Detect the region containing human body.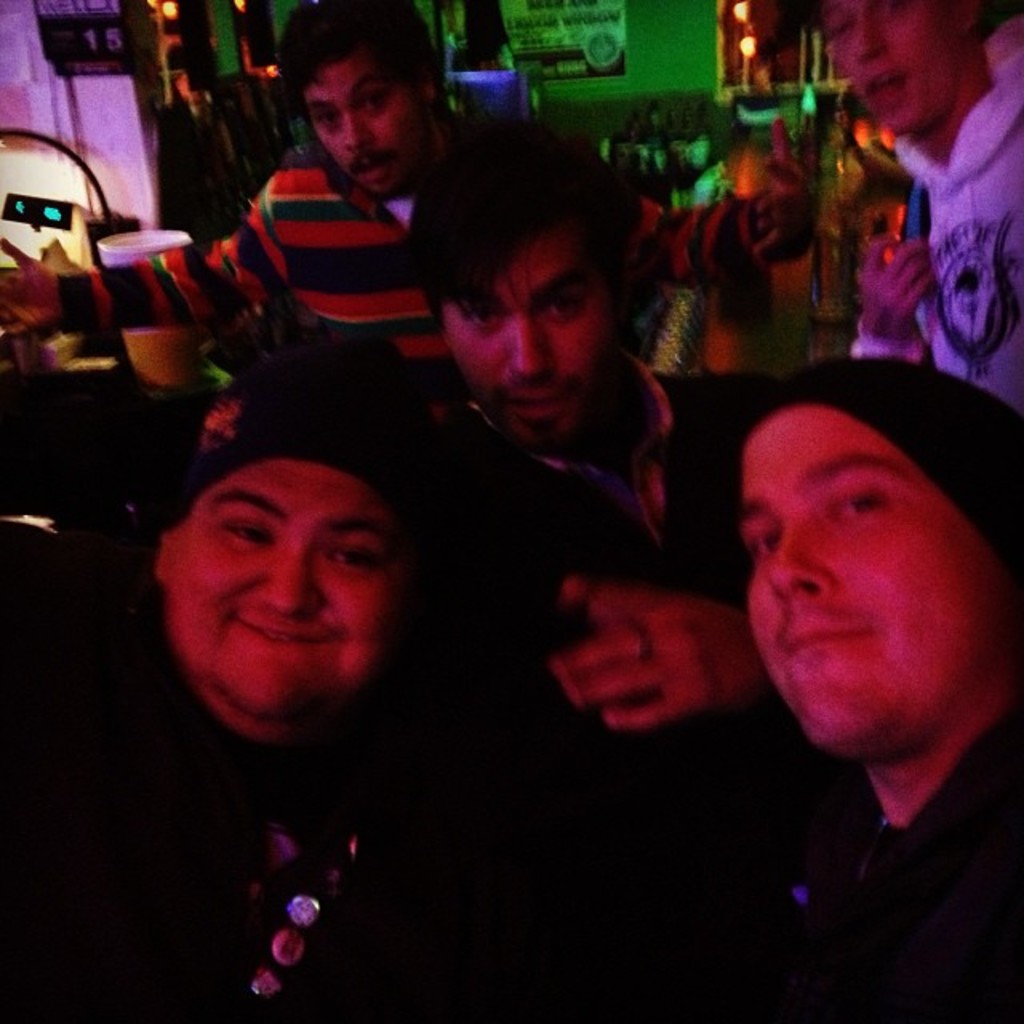
BBox(461, 381, 846, 744).
